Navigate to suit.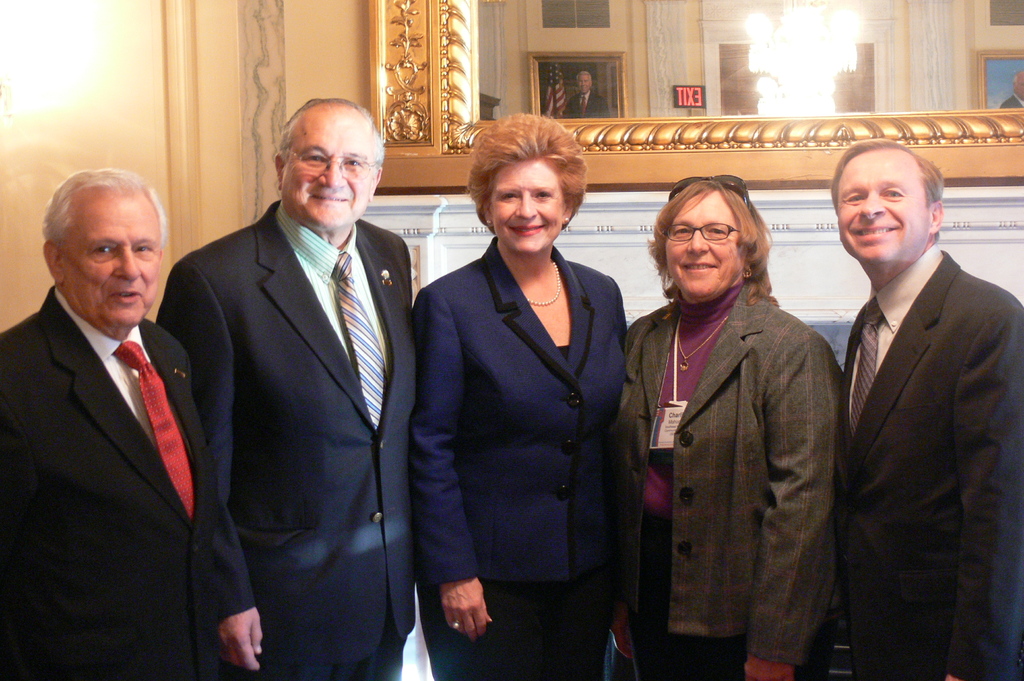
Navigation target: Rect(0, 287, 215, 680).
